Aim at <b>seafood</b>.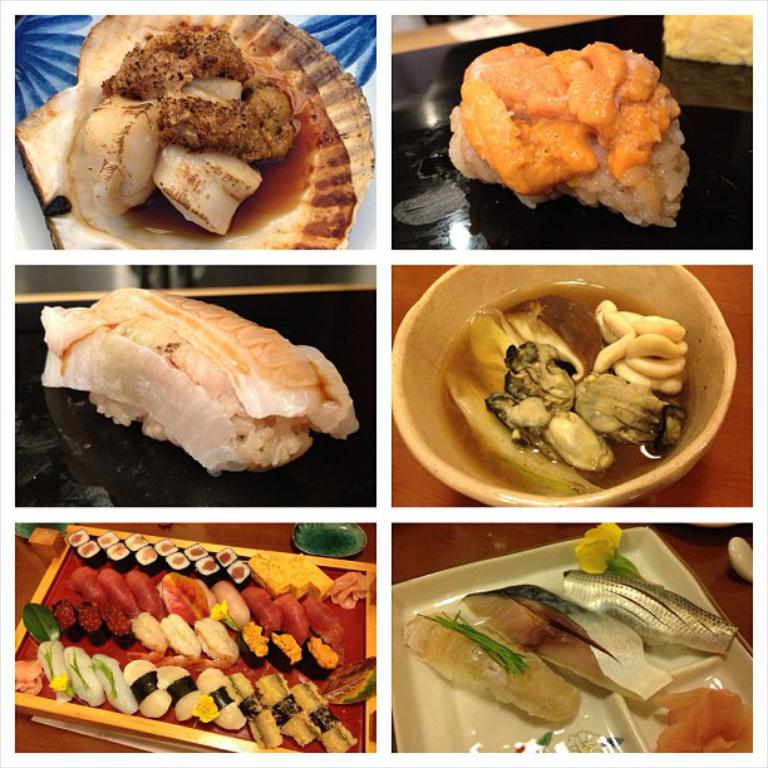
Aimed at locate(399, 612, 575, 729).
